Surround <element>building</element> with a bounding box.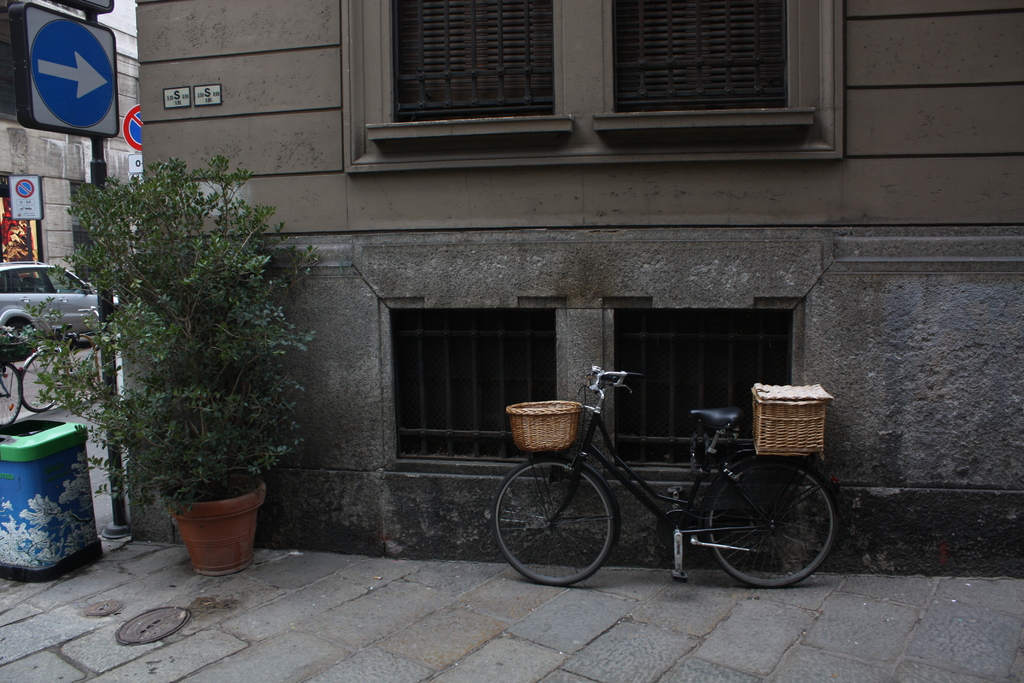
pyautogui.locateOnScreen(5, 0, 127, 339).
